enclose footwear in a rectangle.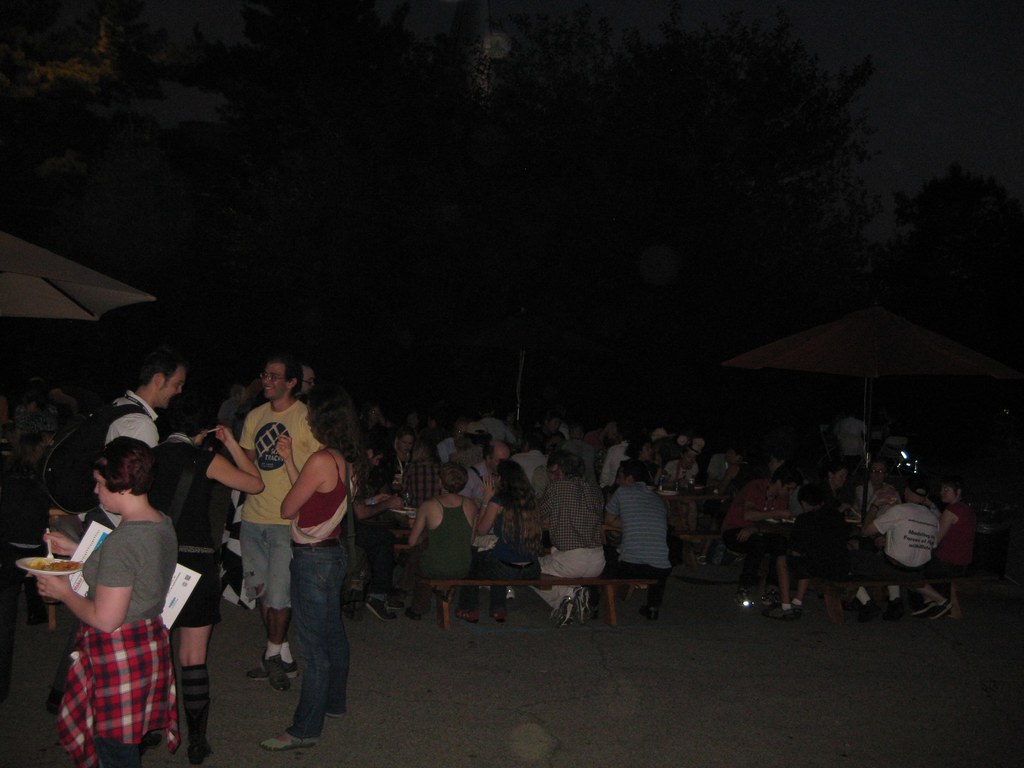
[left=485, top=611, right=509, bottom=626].
